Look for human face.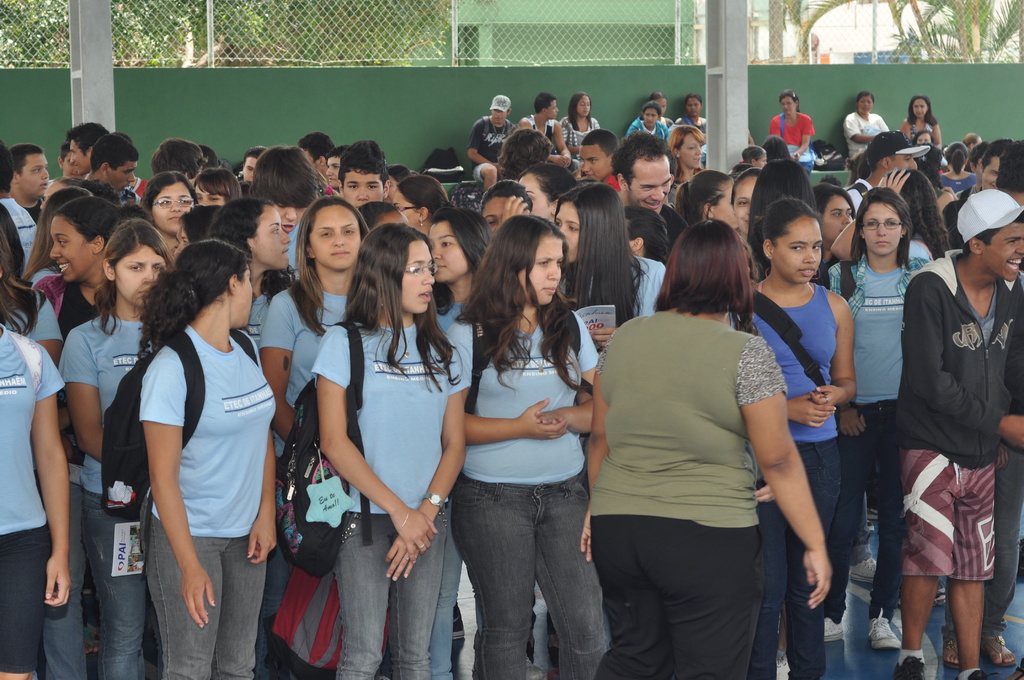
Found: (557,202,579,261).
